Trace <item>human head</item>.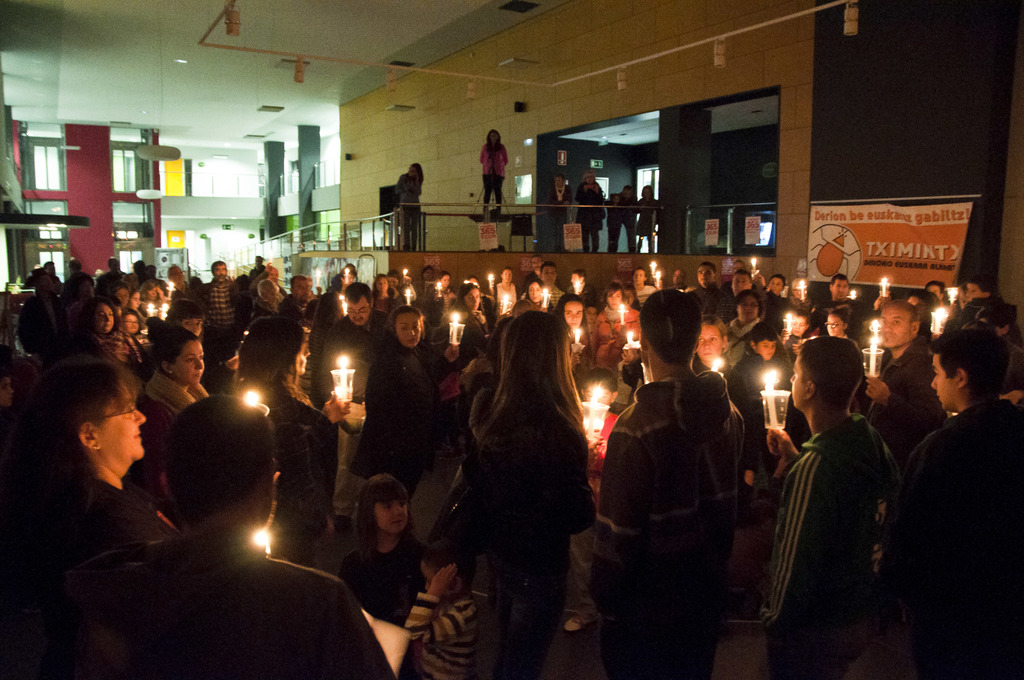
Traced to [959,282,991,309].
